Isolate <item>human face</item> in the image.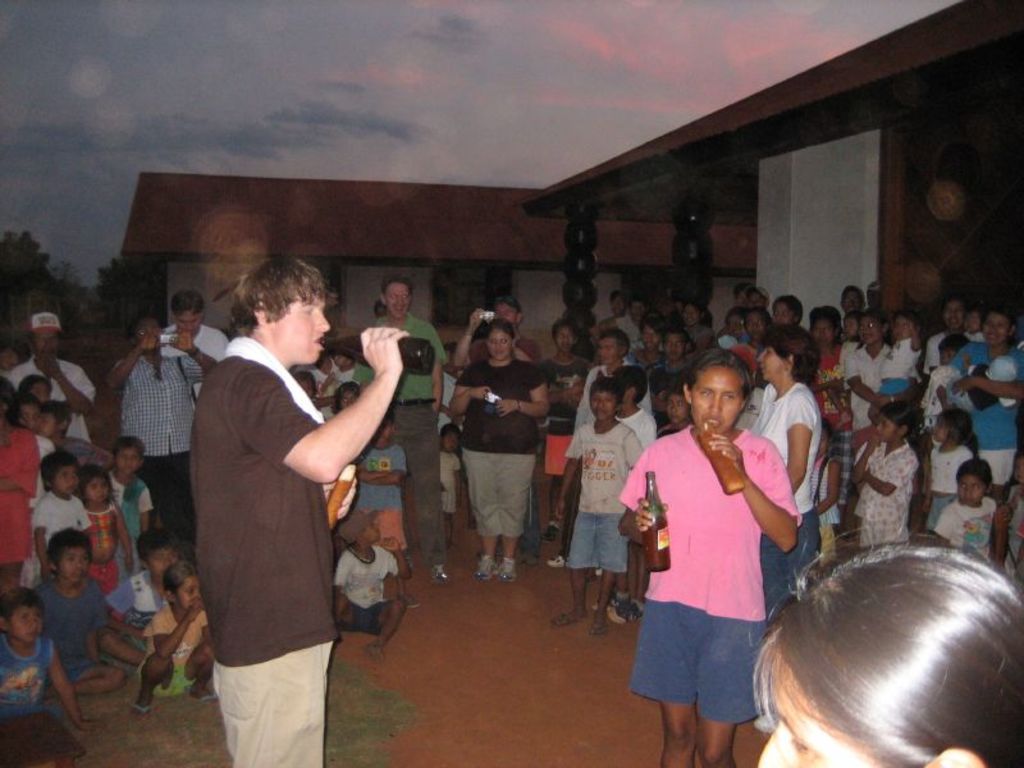
Isolated region: bbox(60, 548, 87, 580).
